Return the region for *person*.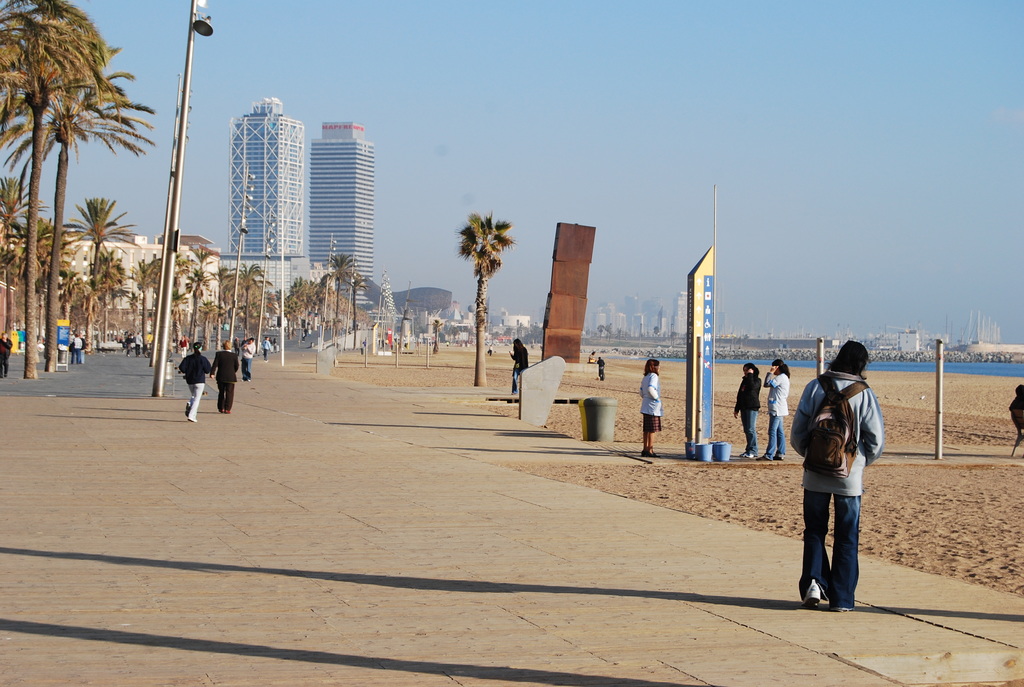
select_region(636, 357, 663, 459).
